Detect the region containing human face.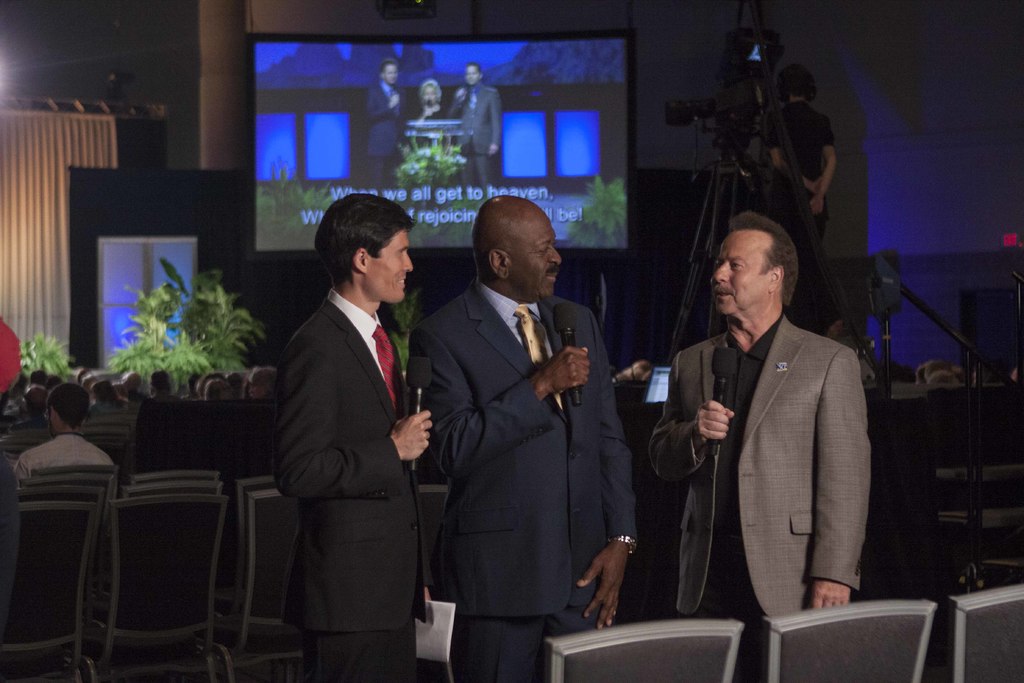
locate(382, 62, 396, 86).
